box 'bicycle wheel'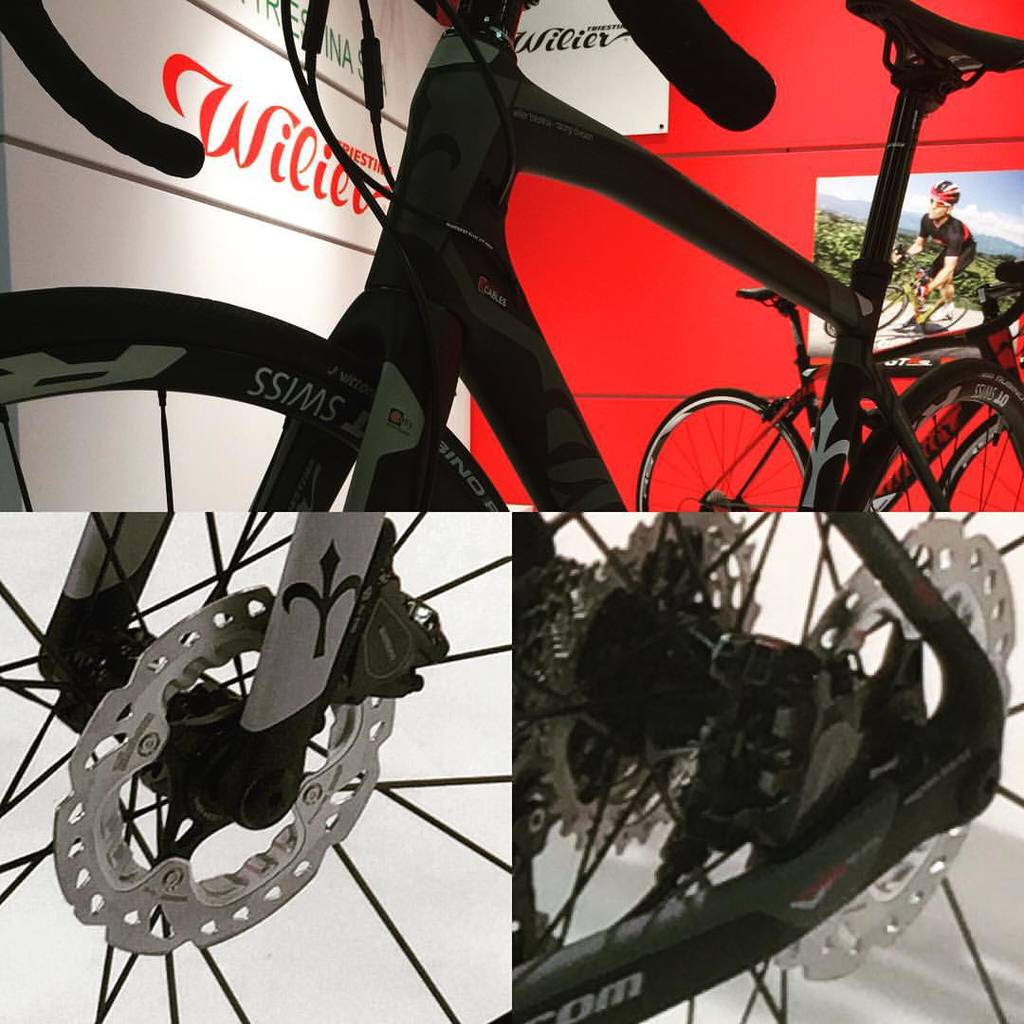
bbox=(838, 353, 1023, 514)
